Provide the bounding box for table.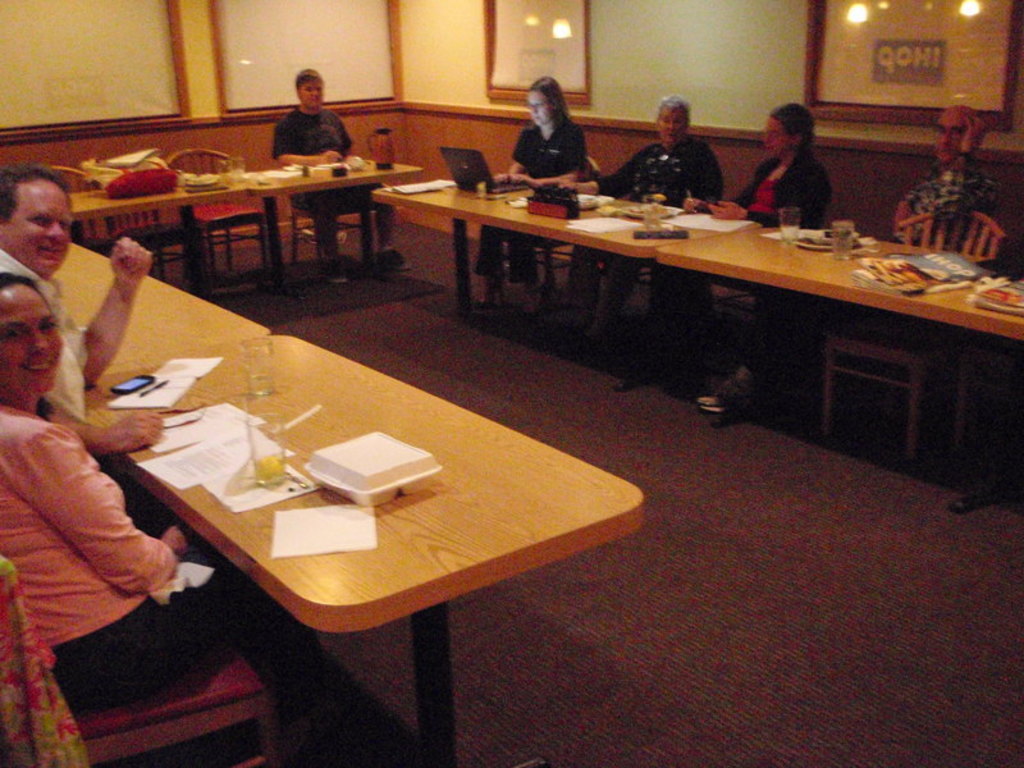
region(84, 326, 646, 760).
